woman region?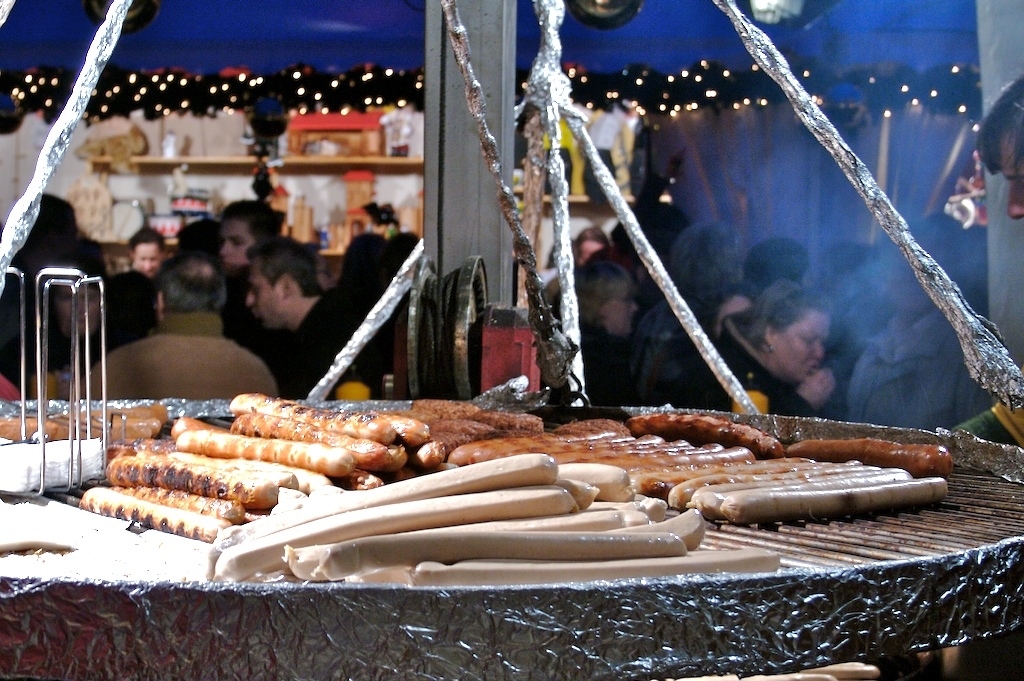
<region>633, 213, 739, 396</region>
